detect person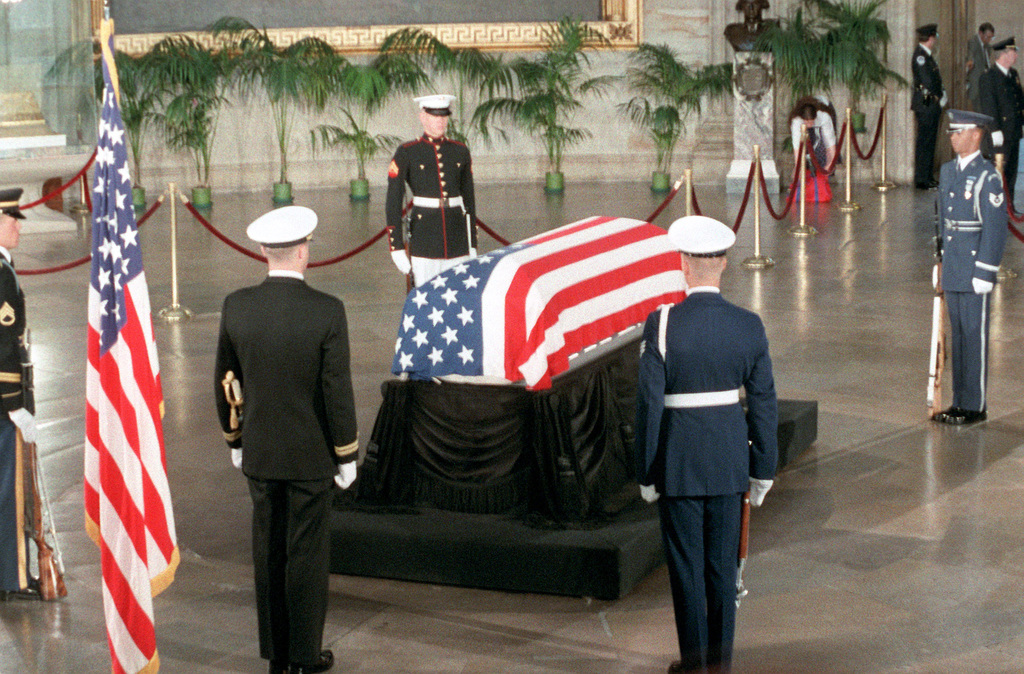
215 206 358 673
